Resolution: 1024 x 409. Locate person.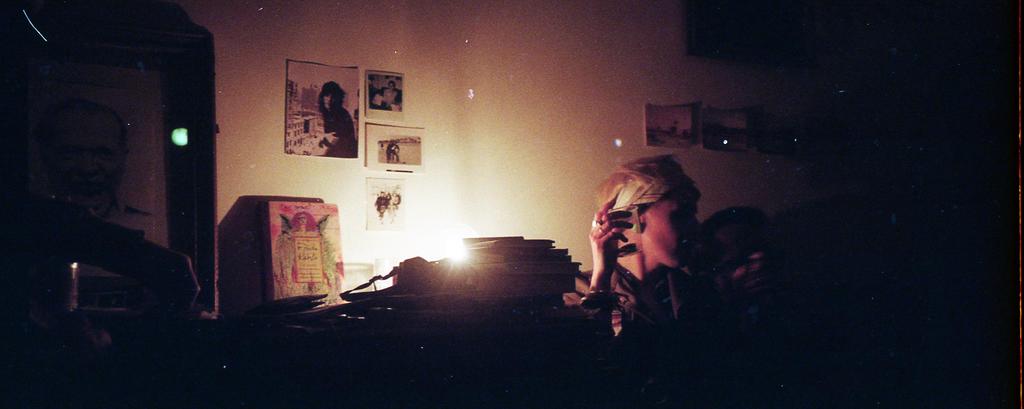
<bbox>369, 88, 392, 111</bbox>.
